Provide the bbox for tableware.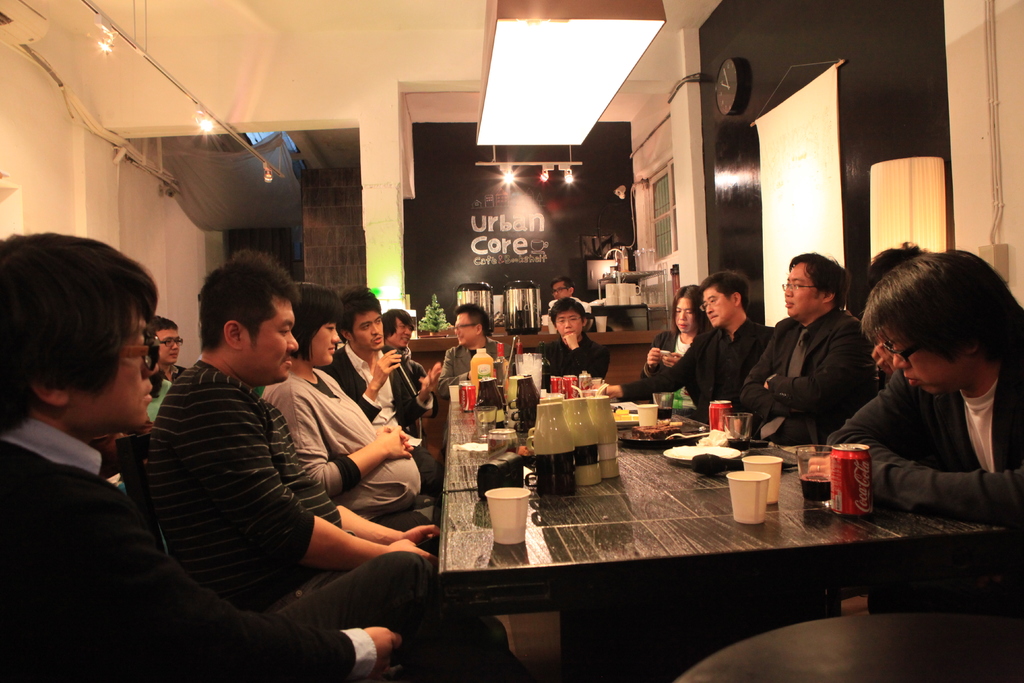
crop(726, 412, 753, 452).
